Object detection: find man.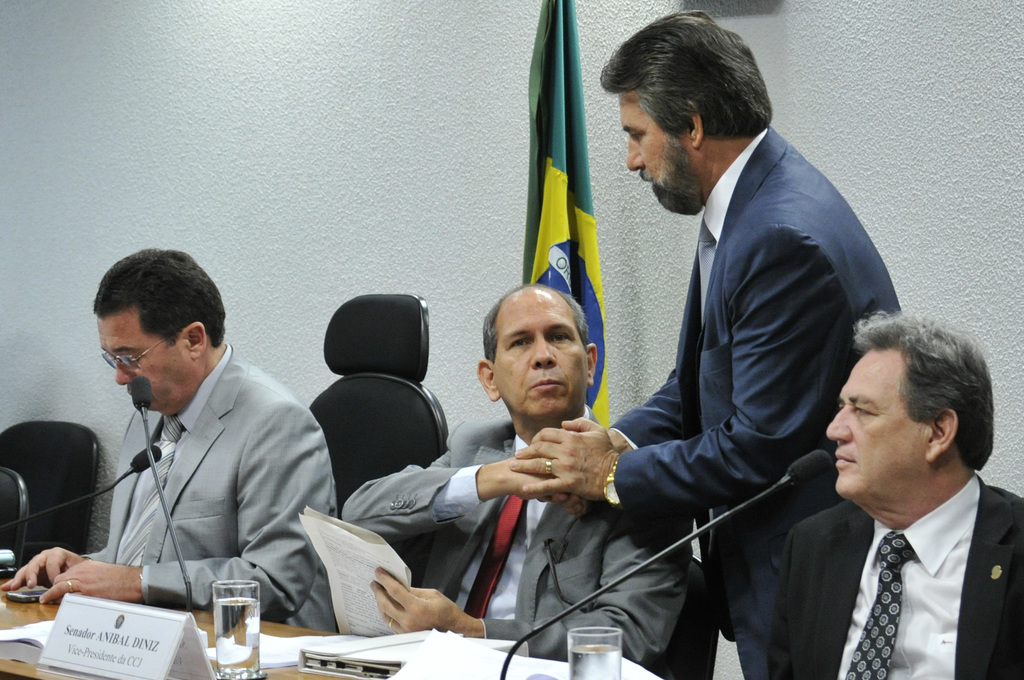
333/278/695/670.
